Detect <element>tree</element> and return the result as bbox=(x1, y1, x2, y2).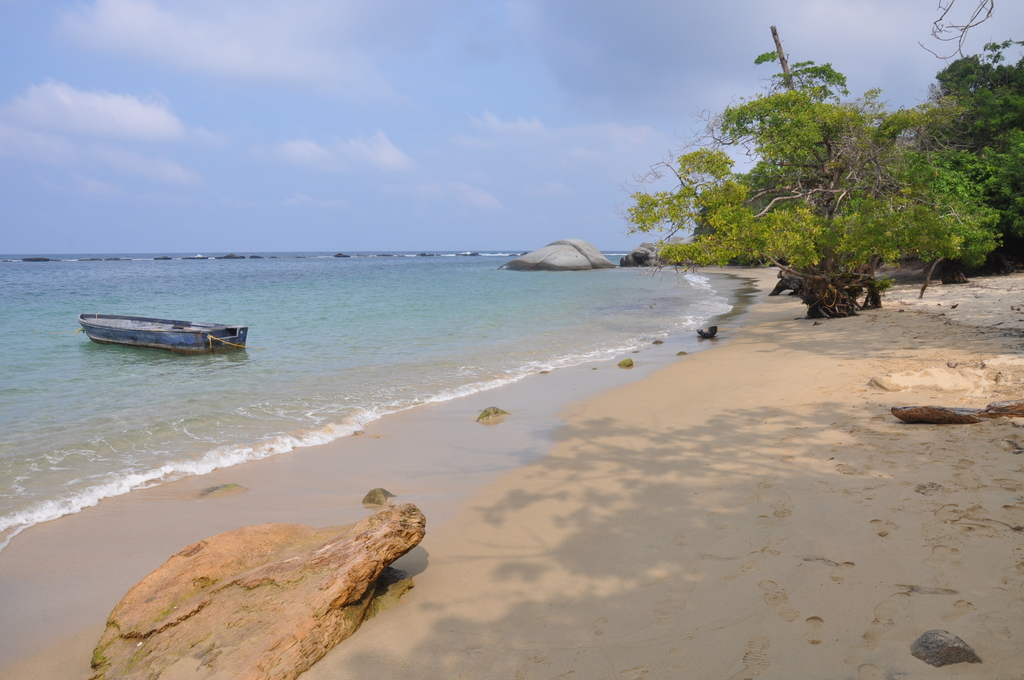
bbox=(620, 52, 1006, 322).
